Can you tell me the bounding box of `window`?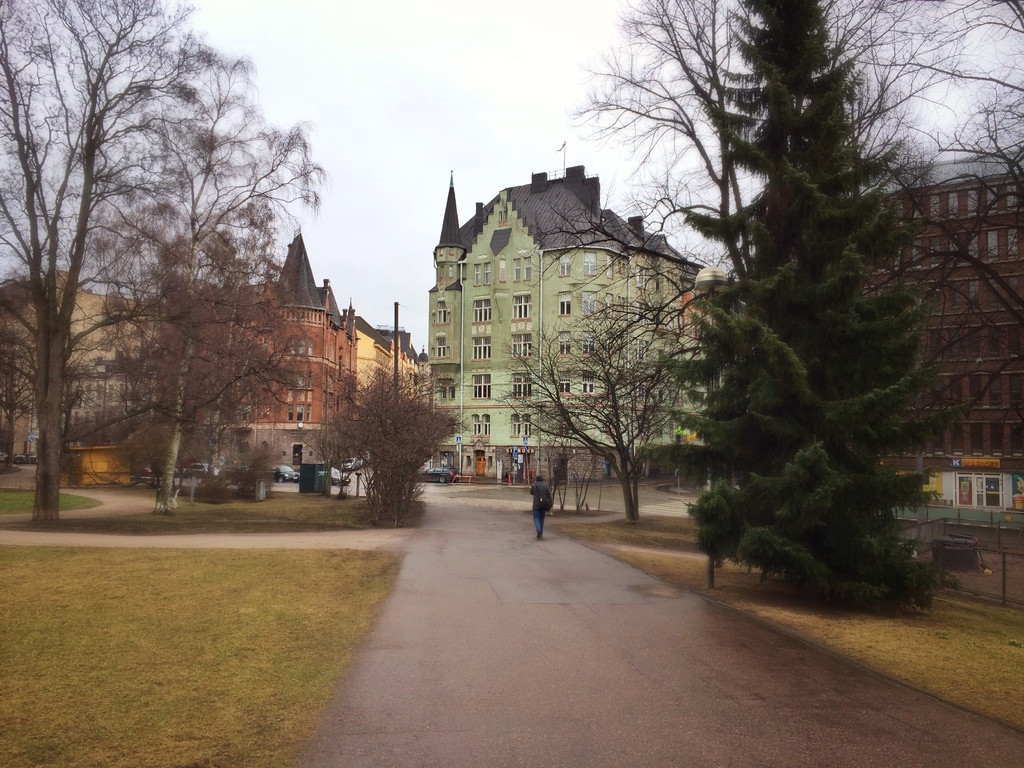
crop(899, 202, 902, 224).
